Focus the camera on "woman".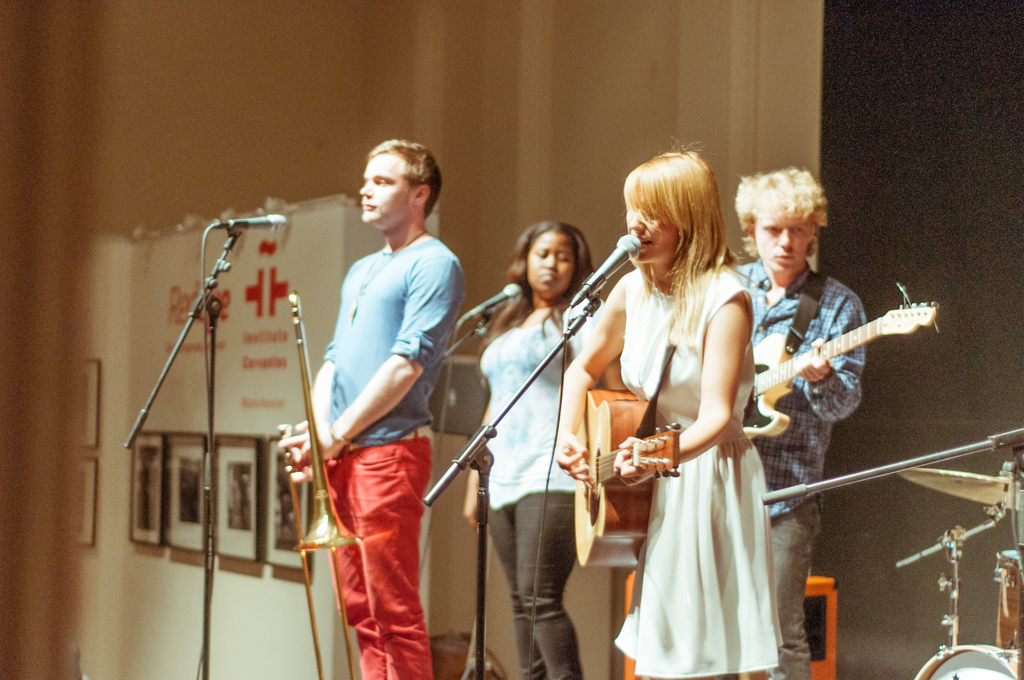
Focus region: [left=593, top=169, right=799, bottom=679].
